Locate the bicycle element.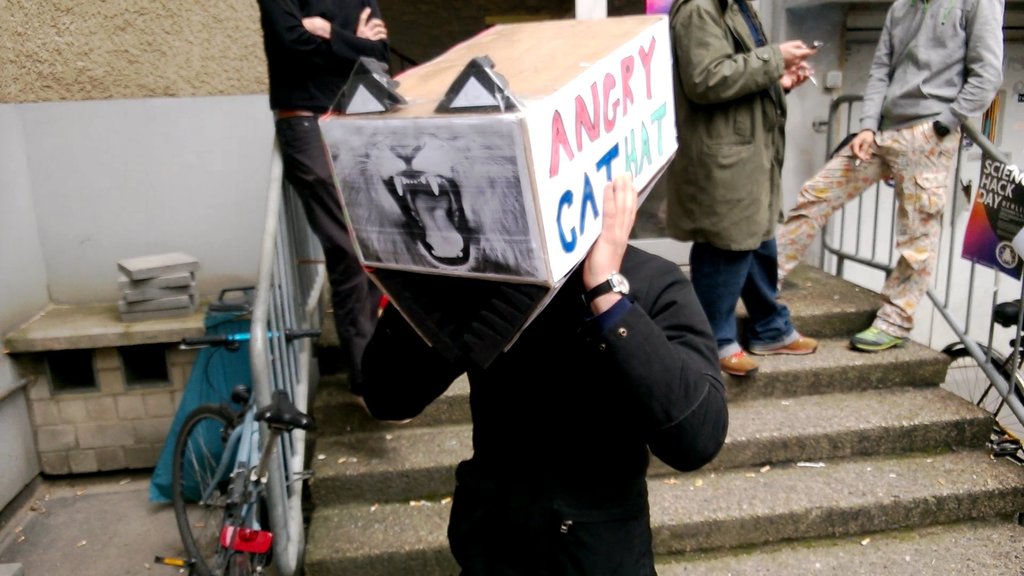
Element bbox: [936,292,1023,462].
